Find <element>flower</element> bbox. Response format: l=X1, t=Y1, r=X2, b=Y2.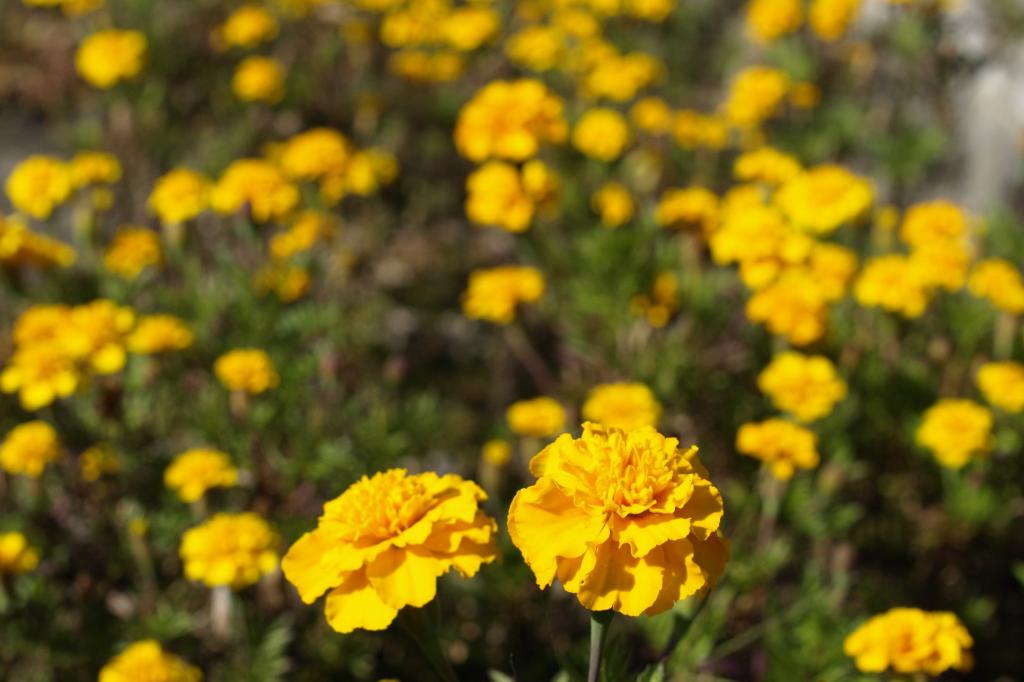
l=740, t=419, r=820, b=464.
